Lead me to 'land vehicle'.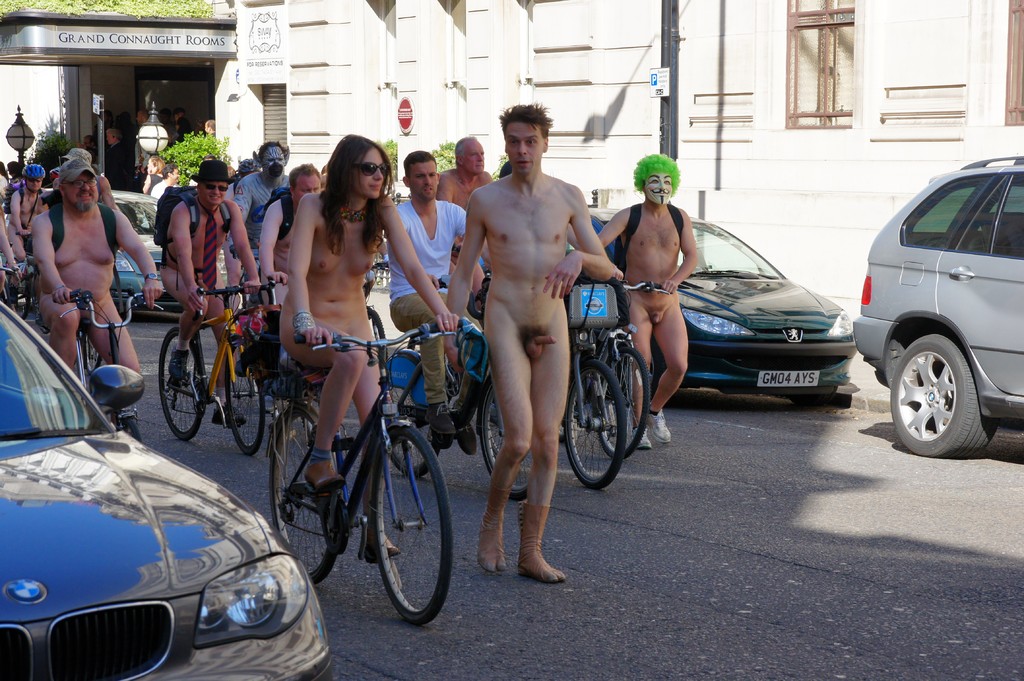
Lead to 851:155:1023:463.
